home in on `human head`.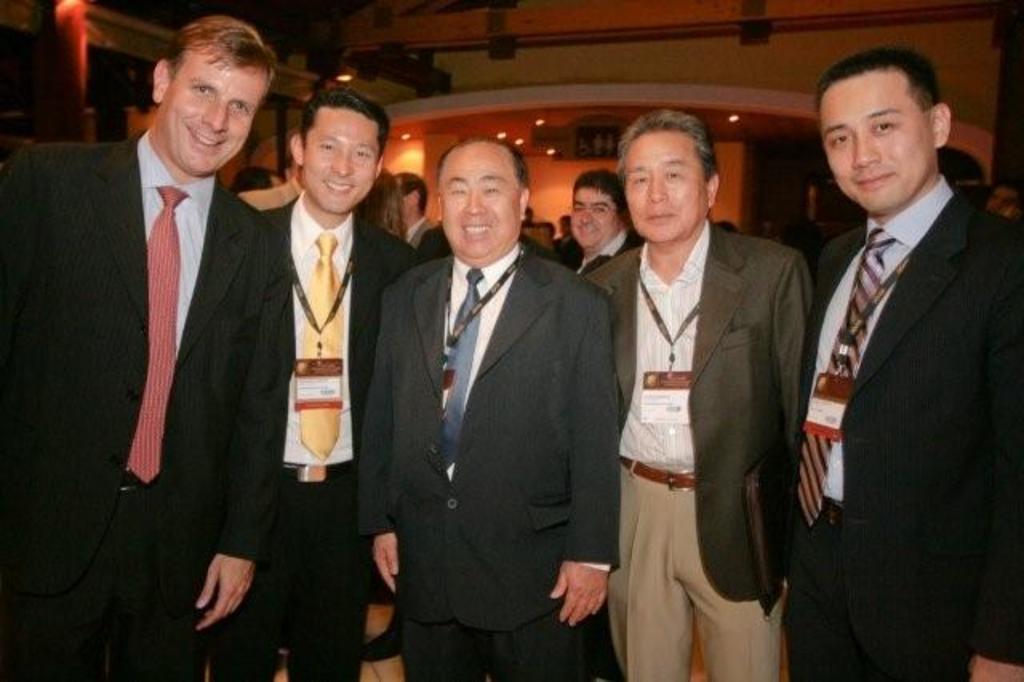
Homed in at locate(147, 13, 282, 178).
